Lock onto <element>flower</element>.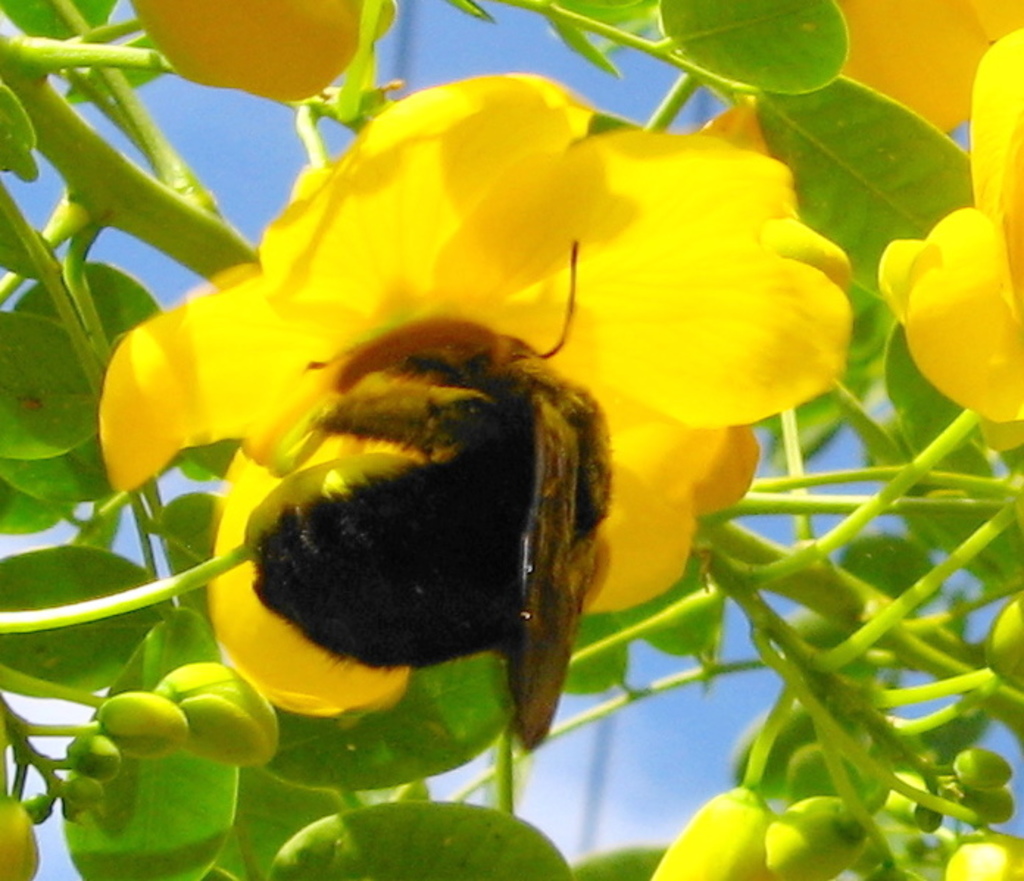
Locked: 144/659/280/772.
